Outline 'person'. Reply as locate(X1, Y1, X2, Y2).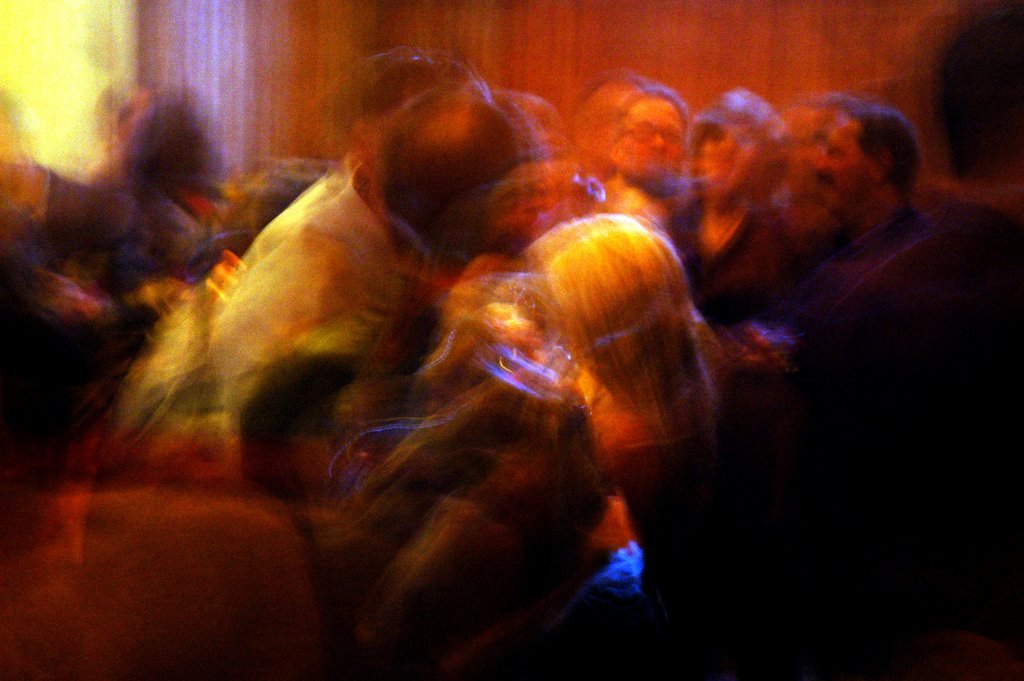
locate(798, 114, 926, 303).
